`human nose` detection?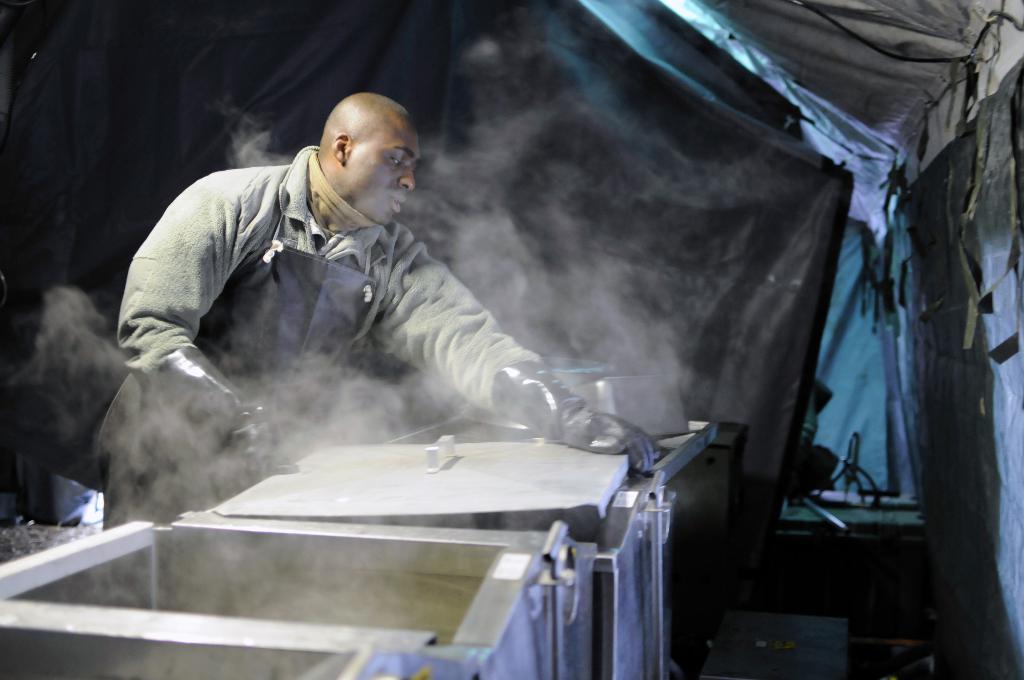
[x1=397, y1=166, x2=417, y2=188]
